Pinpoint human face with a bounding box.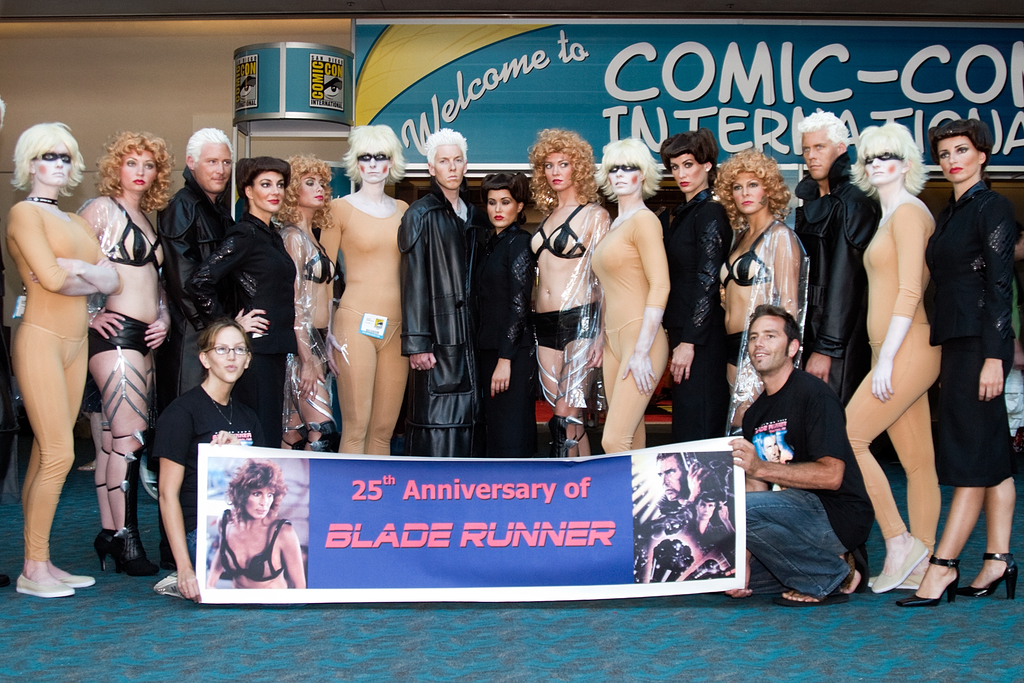
(x1=698, y1=498, x2=717, y2=519).
